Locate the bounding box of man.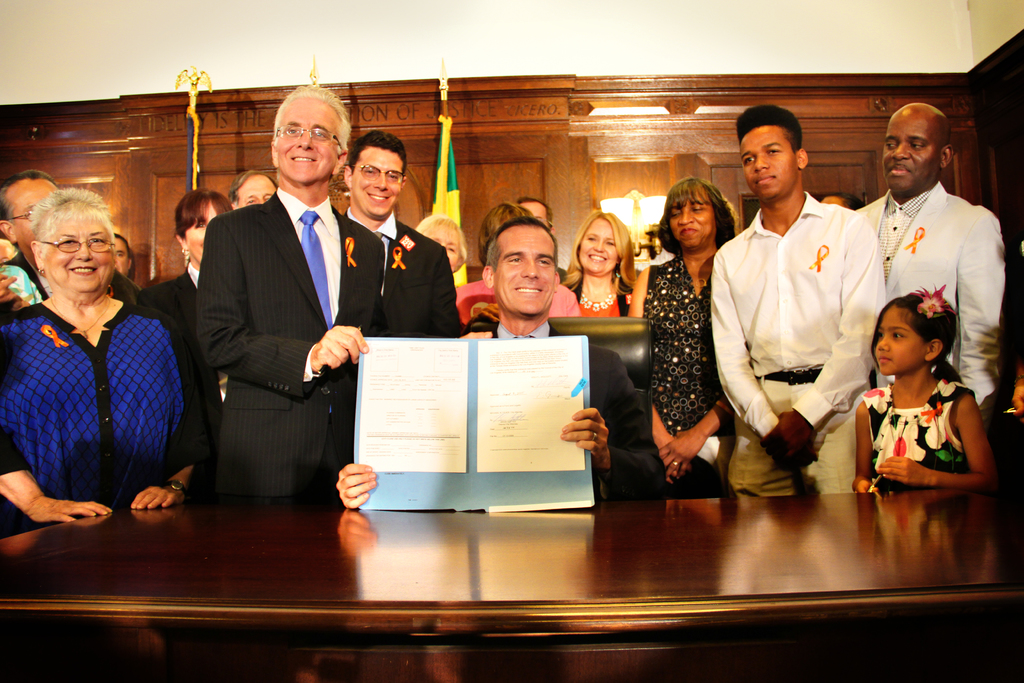
Bounding box: [709,107,887,494].
